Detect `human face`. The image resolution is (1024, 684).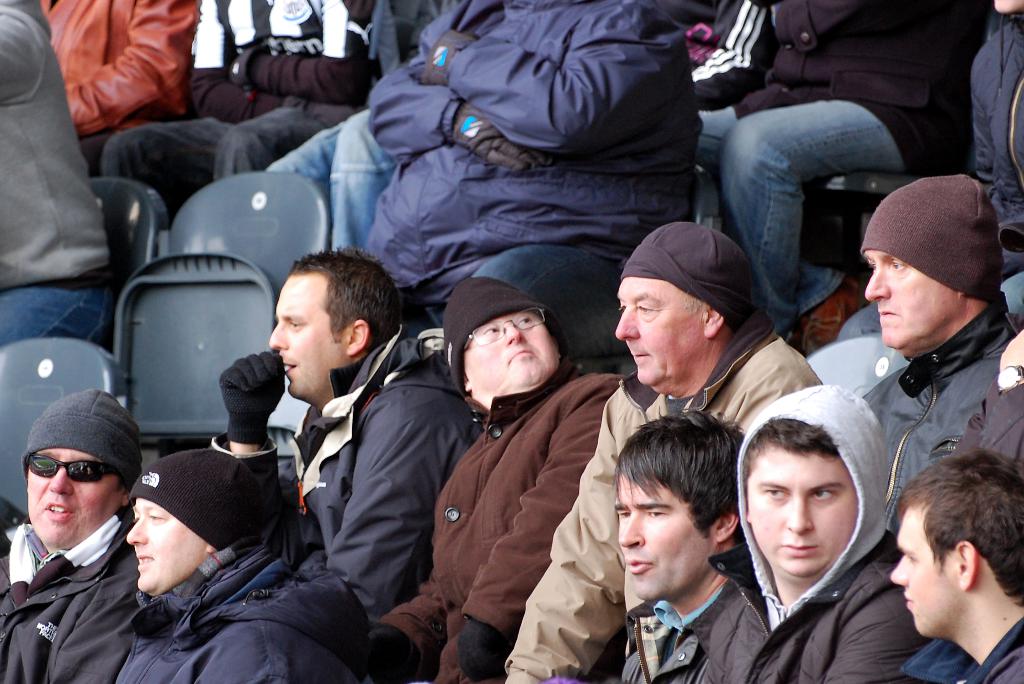
pyautogui.locateOnScreen(461, 313, 556, 391).
